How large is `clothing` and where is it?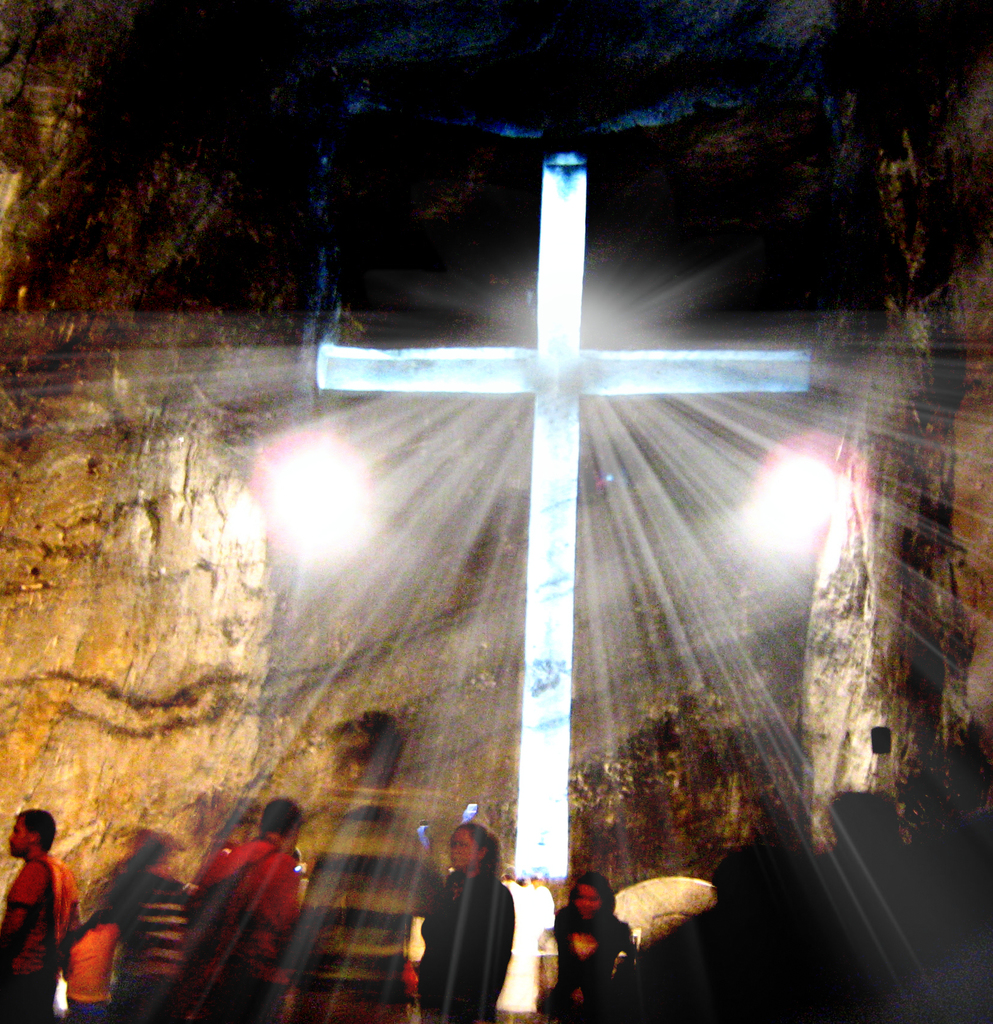
Bounding box: region(416, 872, 531, 1023).
